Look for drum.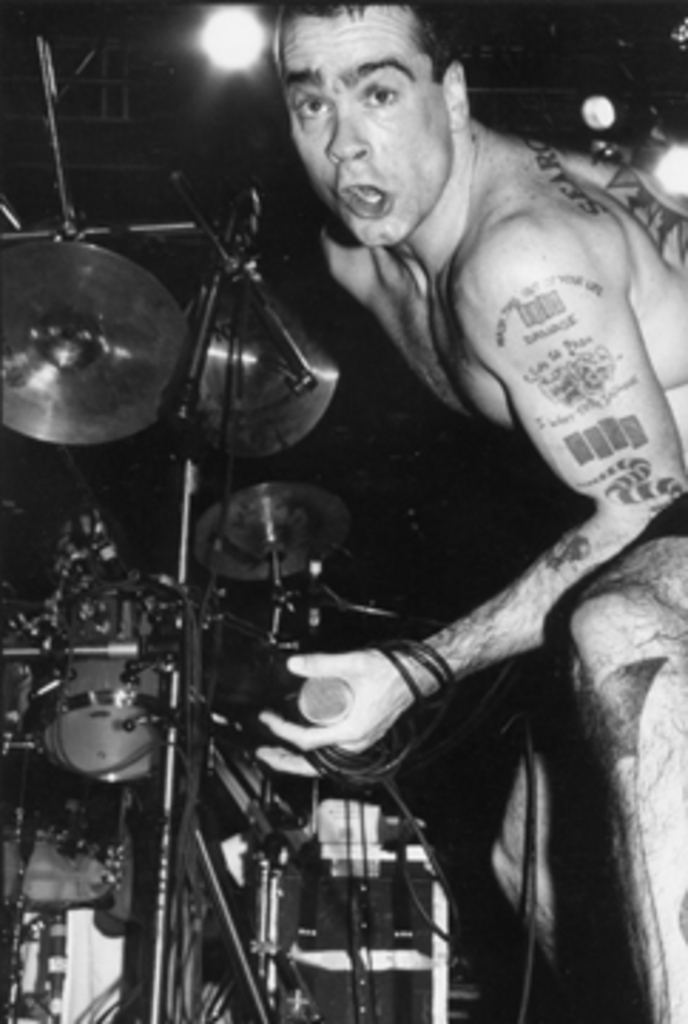
Found: {"x1": 0, "y1": 686, "x2": 128, "y2": 919}.
